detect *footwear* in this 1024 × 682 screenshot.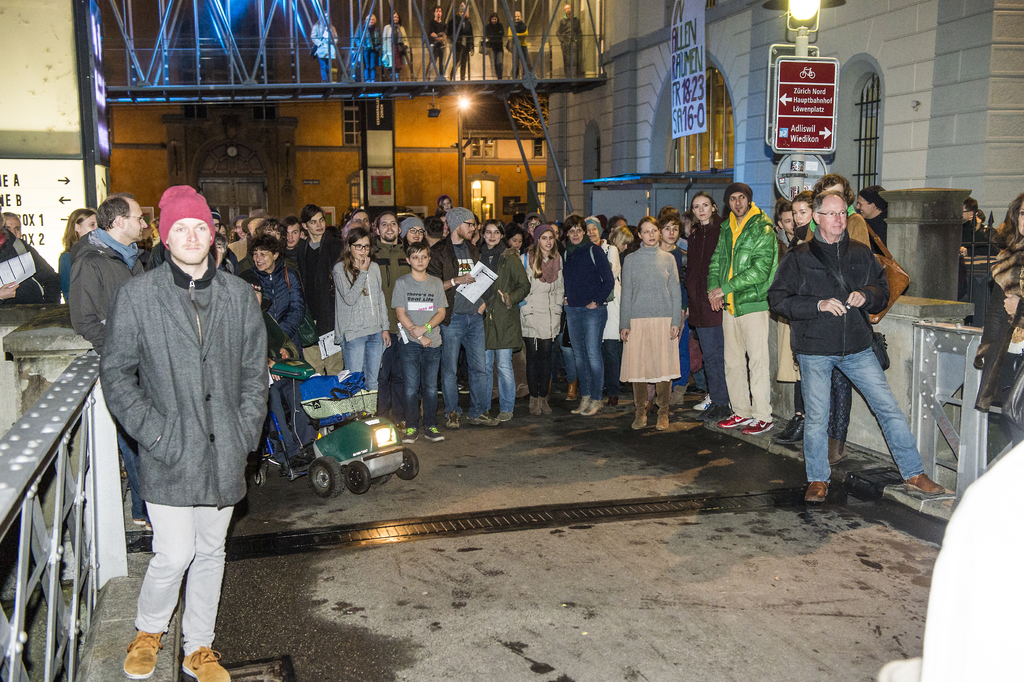
Detection: rect(122, 628, 164, 681).
